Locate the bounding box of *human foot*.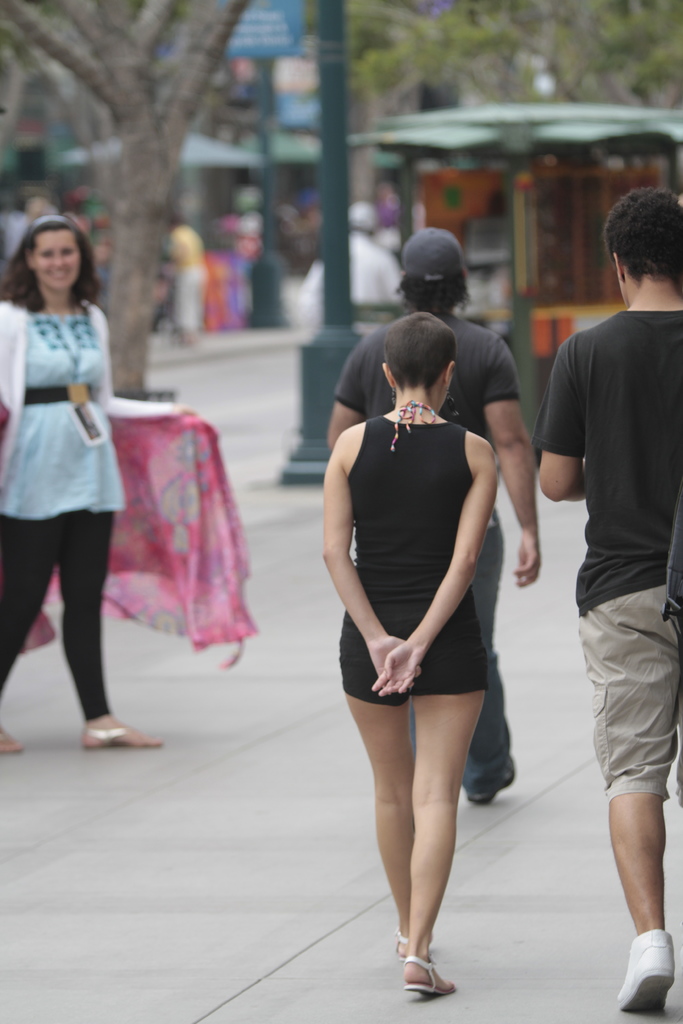
Bounding box: 466:753:520:812.
